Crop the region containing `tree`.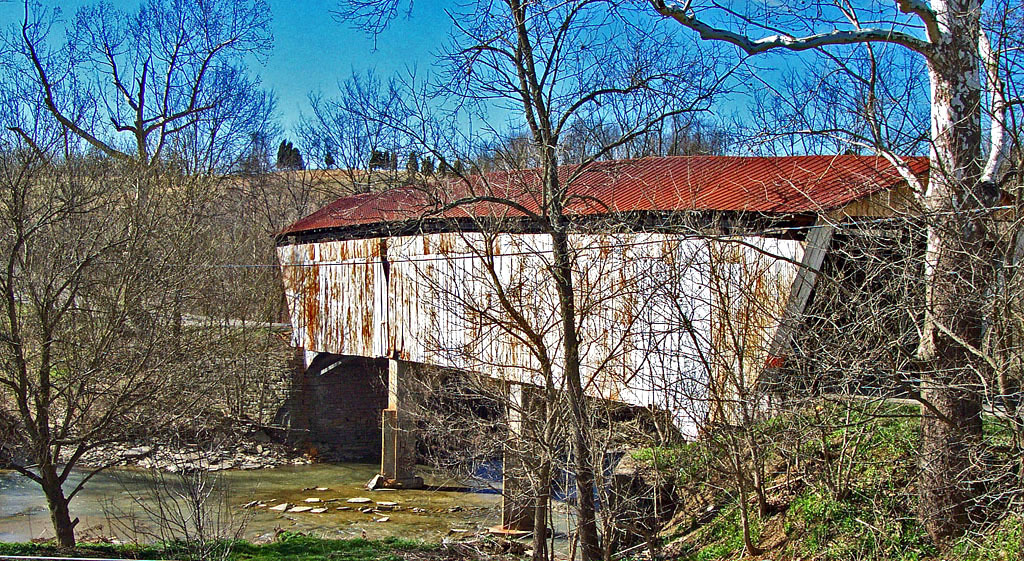
Crop region: 647,0,1023,544.
